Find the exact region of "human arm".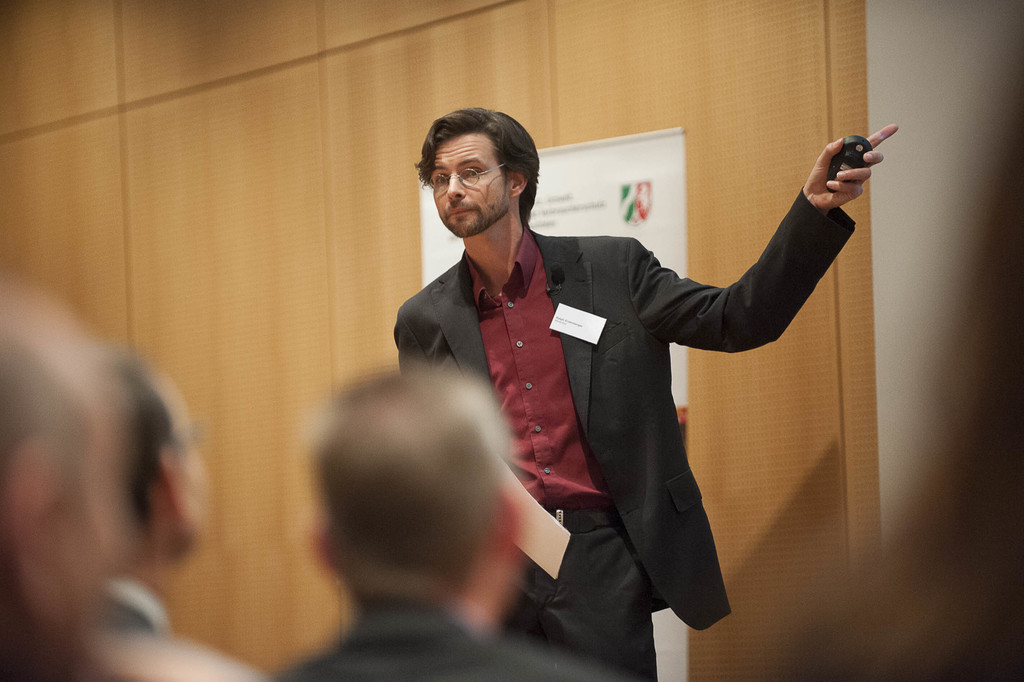
Exact region: region(684, 140, 877, 380).
